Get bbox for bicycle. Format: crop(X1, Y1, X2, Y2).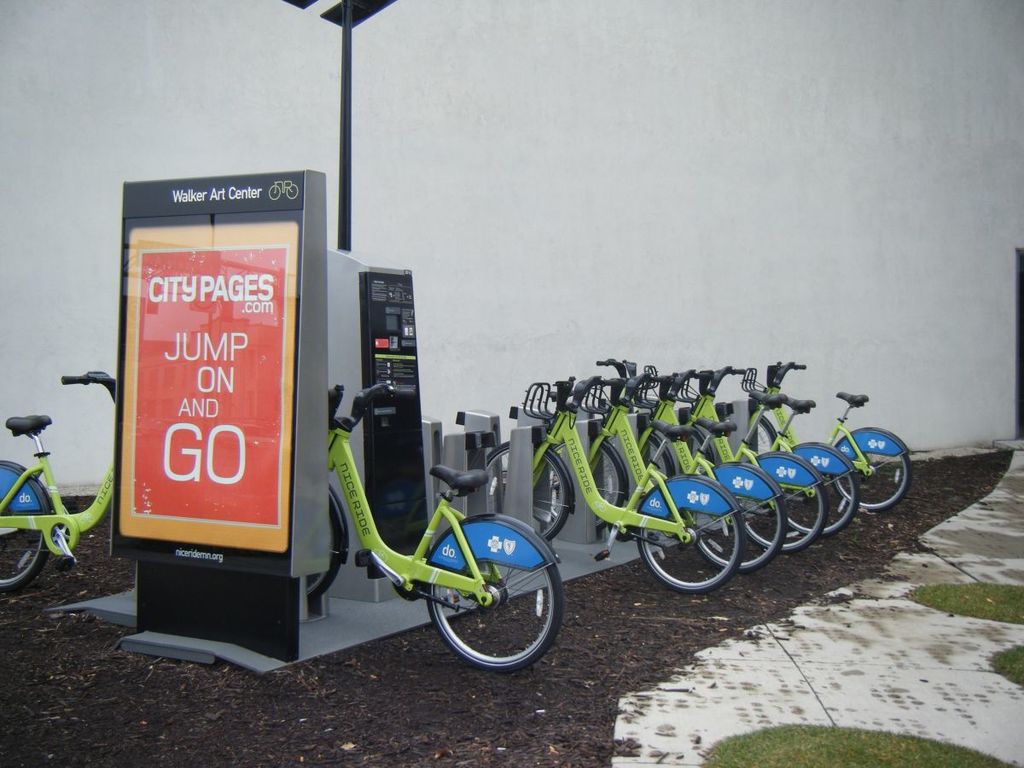
crop(770, 388, 918, 515).
